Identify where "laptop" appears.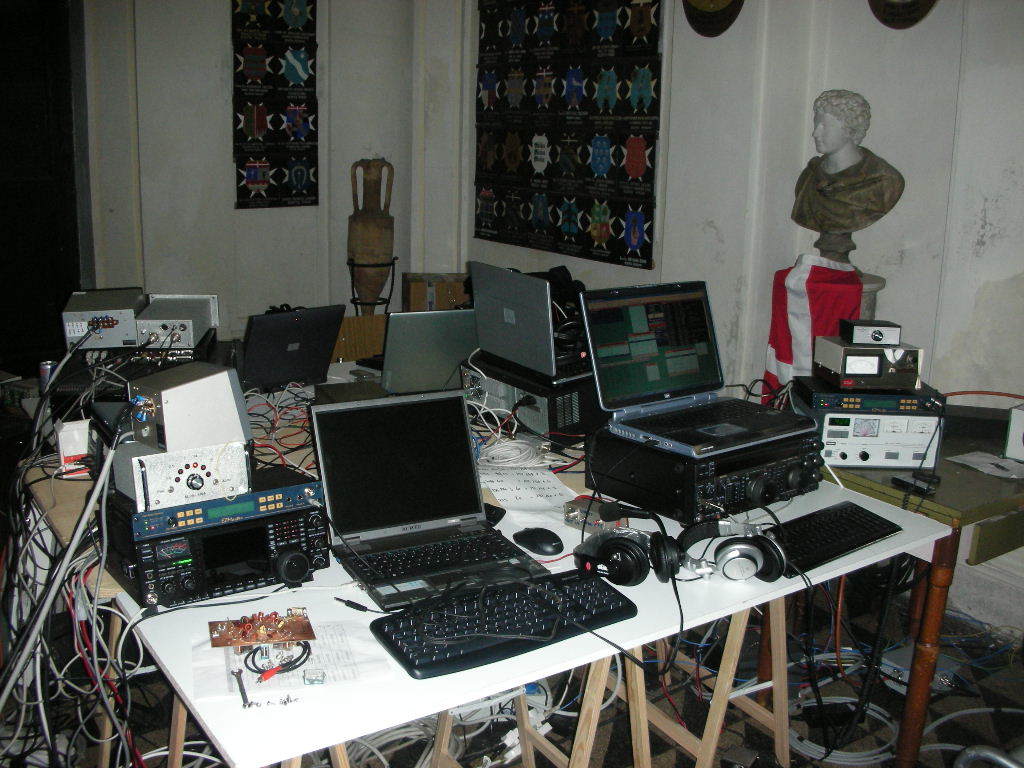
Appears at <box>469,257,595,386</box>.
